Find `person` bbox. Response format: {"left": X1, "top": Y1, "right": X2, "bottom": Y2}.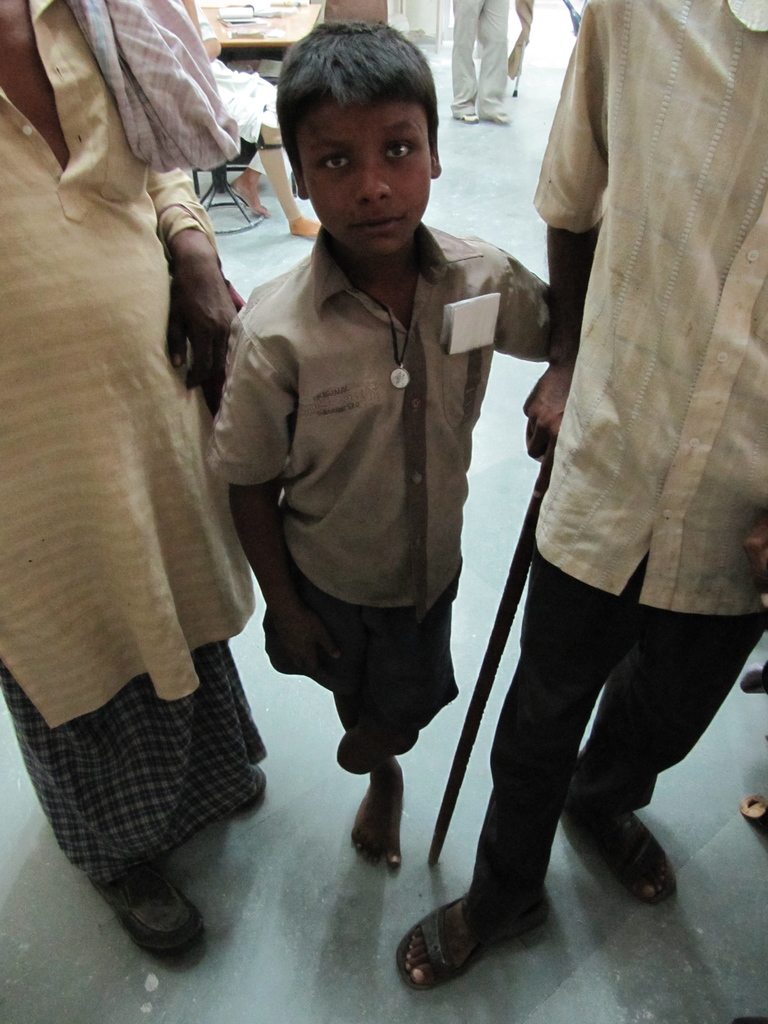
{"left": 0, "top": 0, "right": 247, "bottom": 961}.
